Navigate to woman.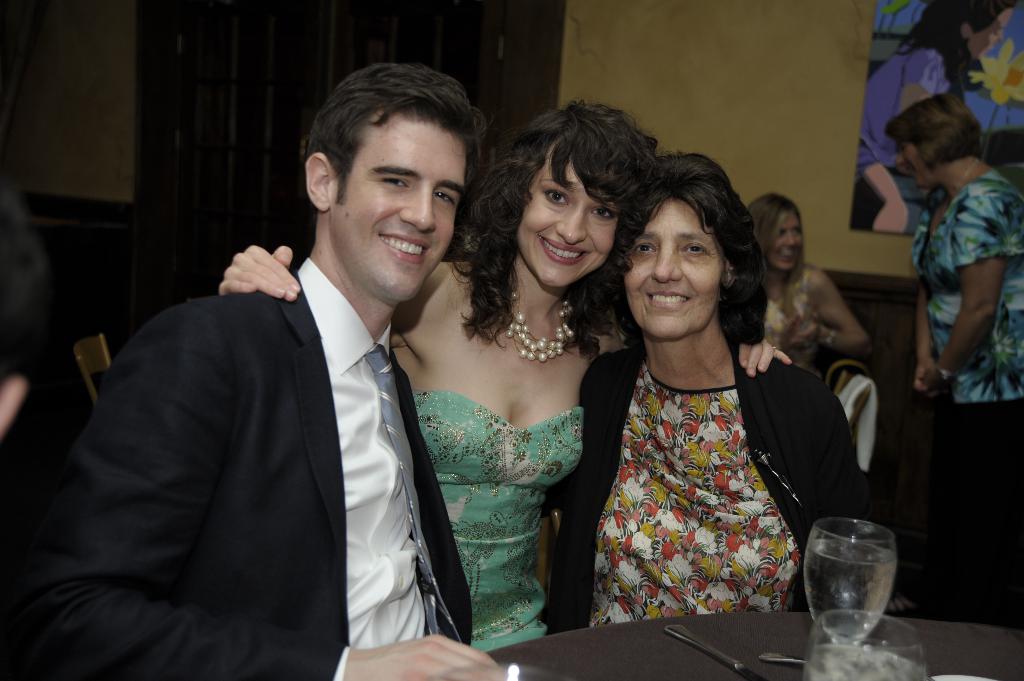
Navigation target: box(742, 189, 874, 377).
